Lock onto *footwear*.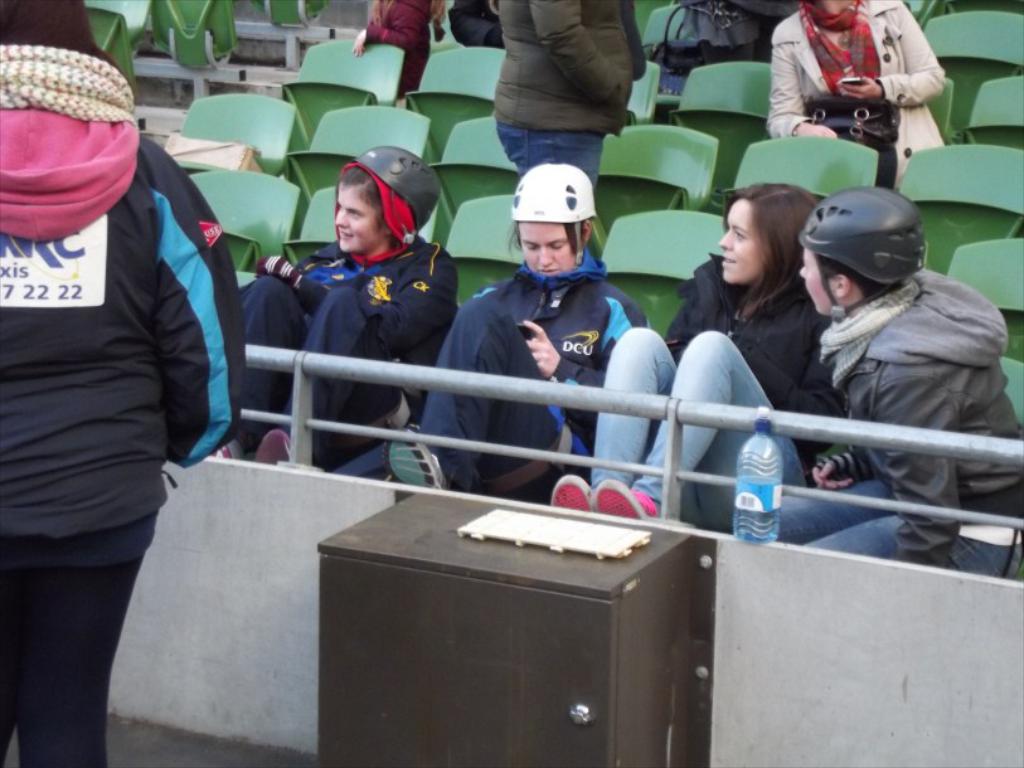
Locked: crop(375, 427, 461, 492).
